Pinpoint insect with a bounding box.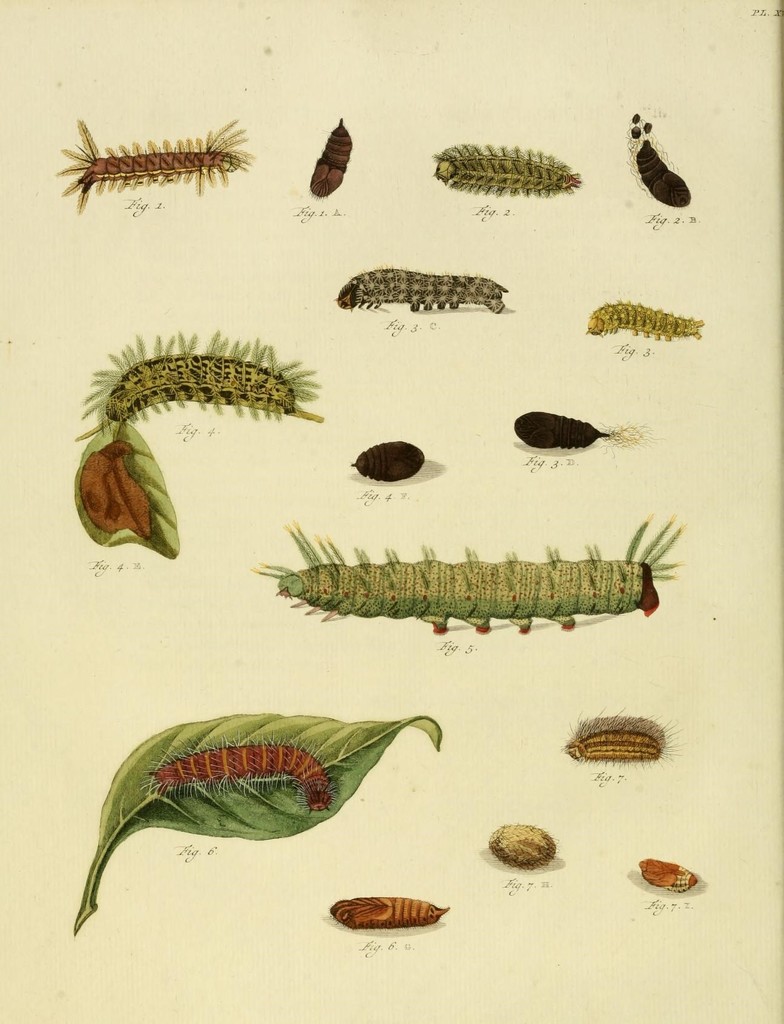
[75, 330, 334, 431].
